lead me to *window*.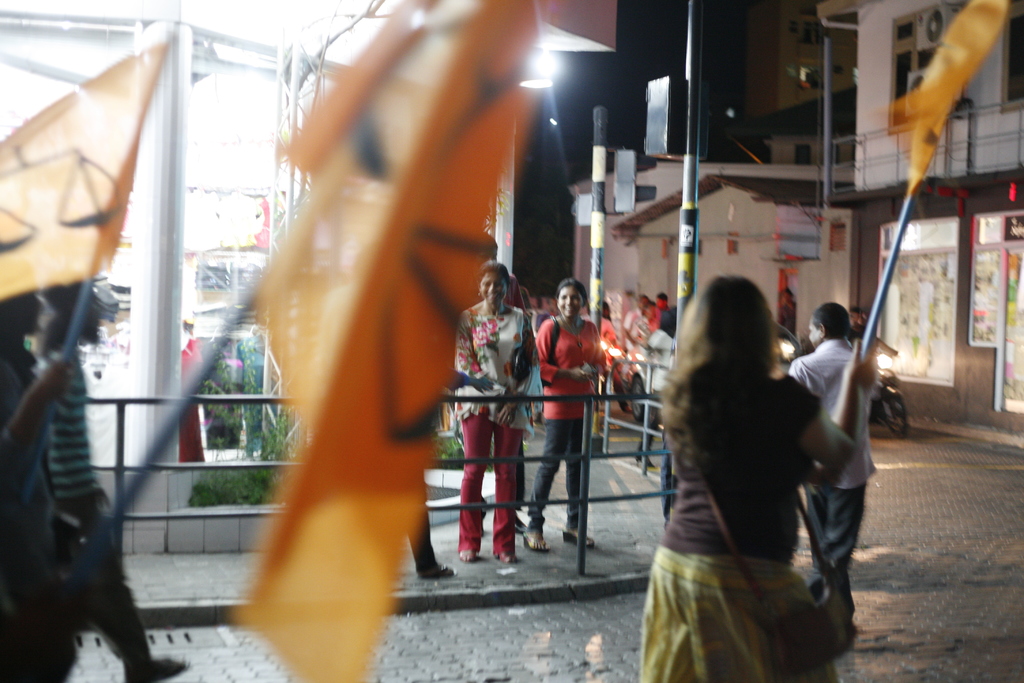
Lead to detection(881, 218, 956, 381).
